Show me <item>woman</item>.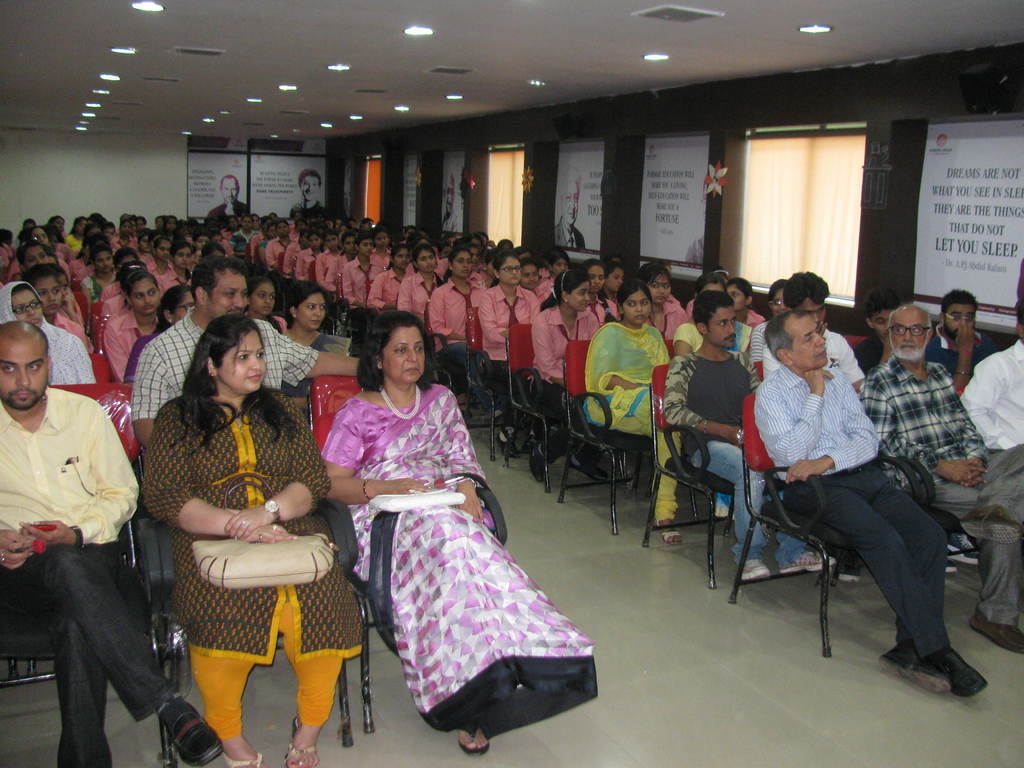
<item>woman</item> is here: [538, 246, 573, 298].
